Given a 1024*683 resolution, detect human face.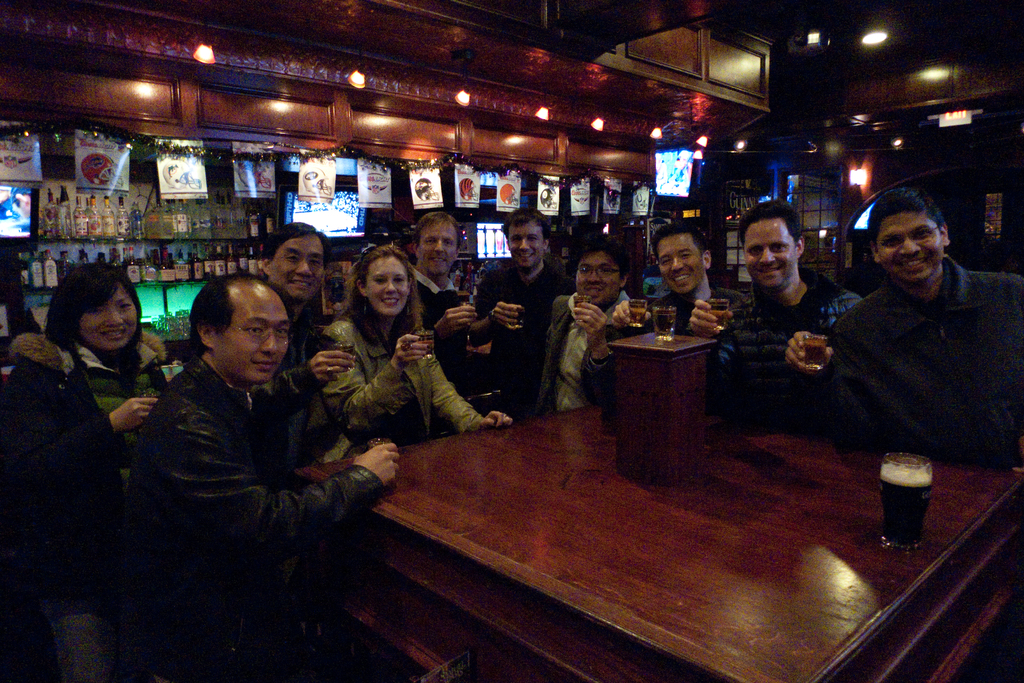
(501, 221, 544, 270).
